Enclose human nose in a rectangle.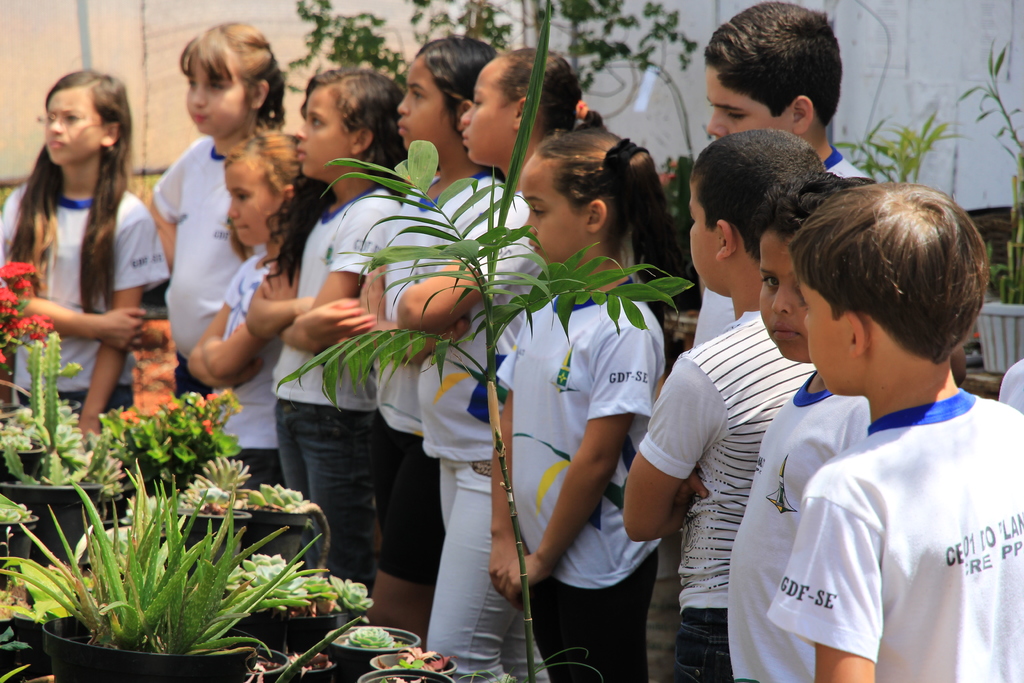
locate(50, 116, 65, 135).
